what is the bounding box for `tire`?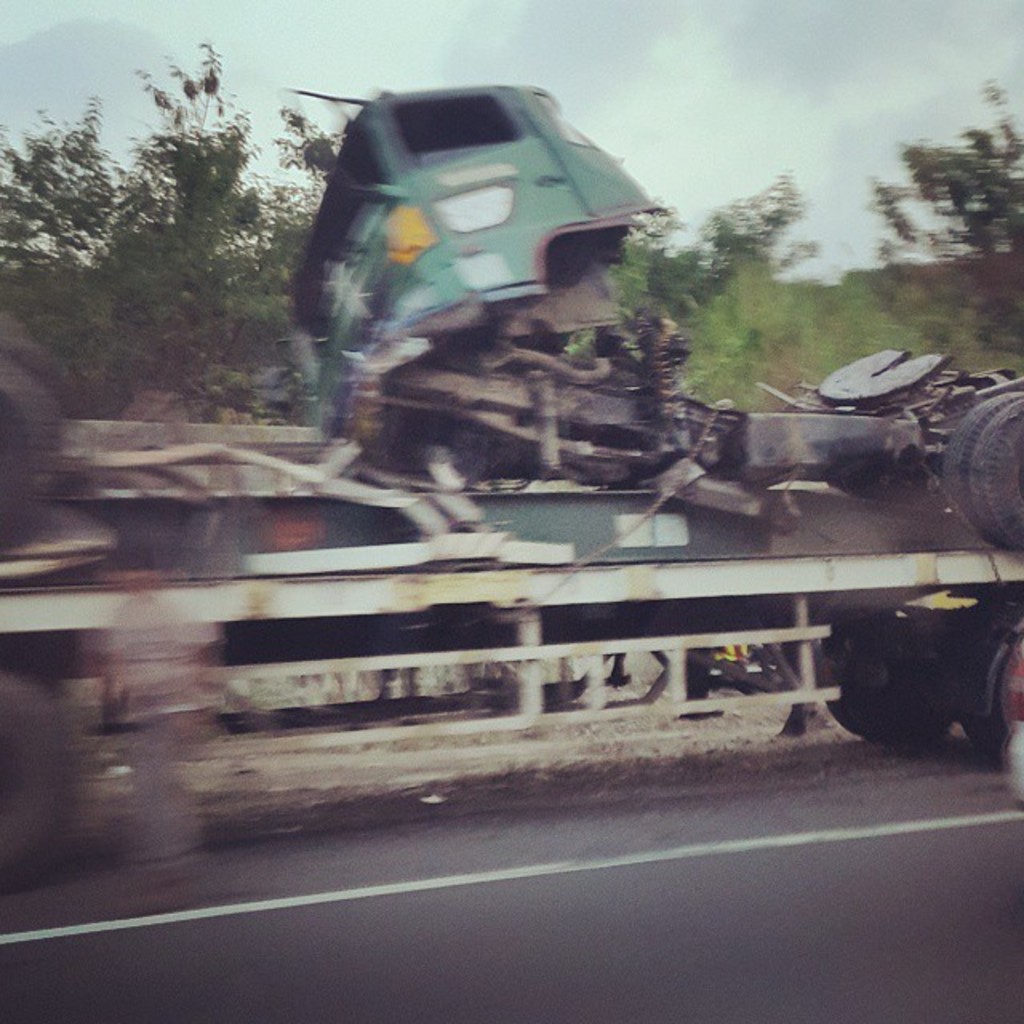
0 357 64 544.
